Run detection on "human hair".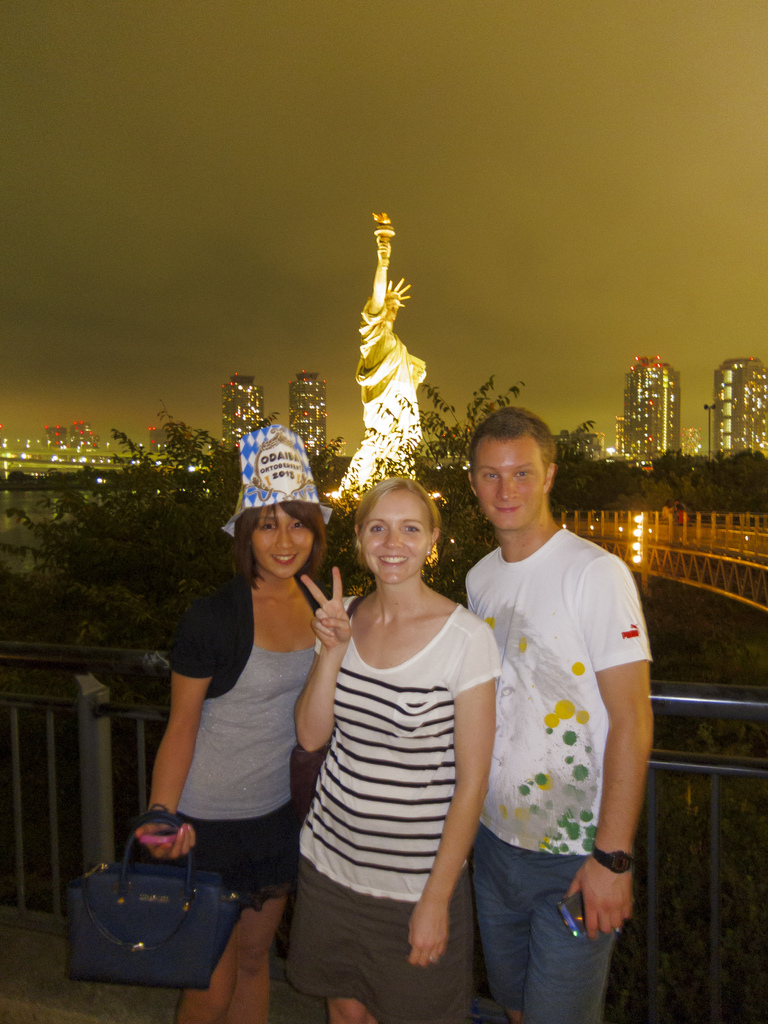
Result: (226,497,328,593).
